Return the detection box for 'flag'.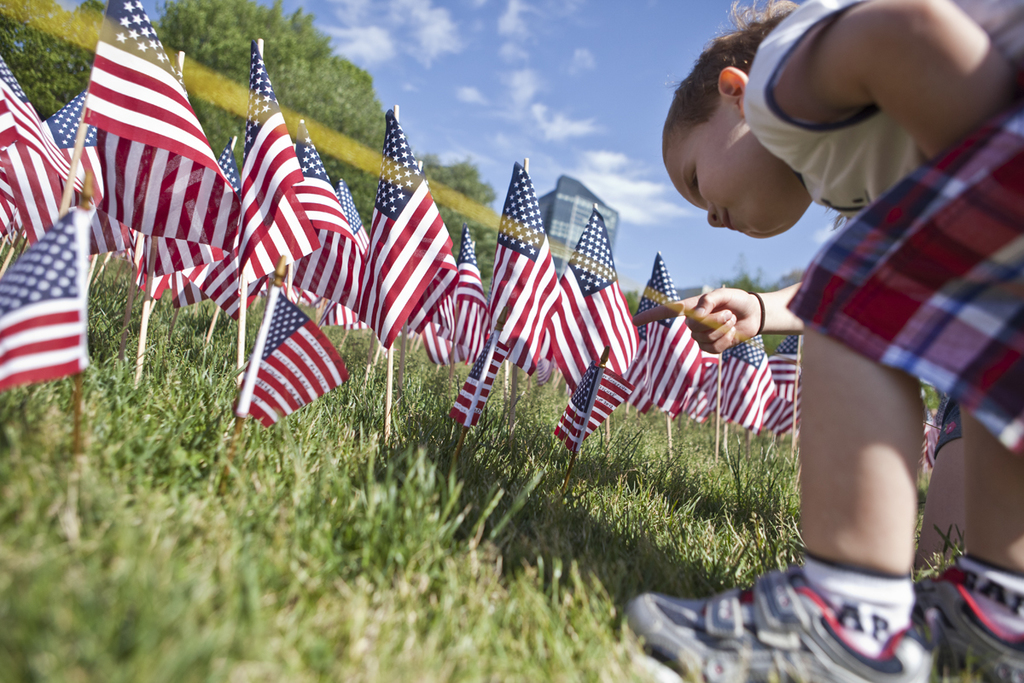
x1=439, y1=342, x2=512, y2=426.
